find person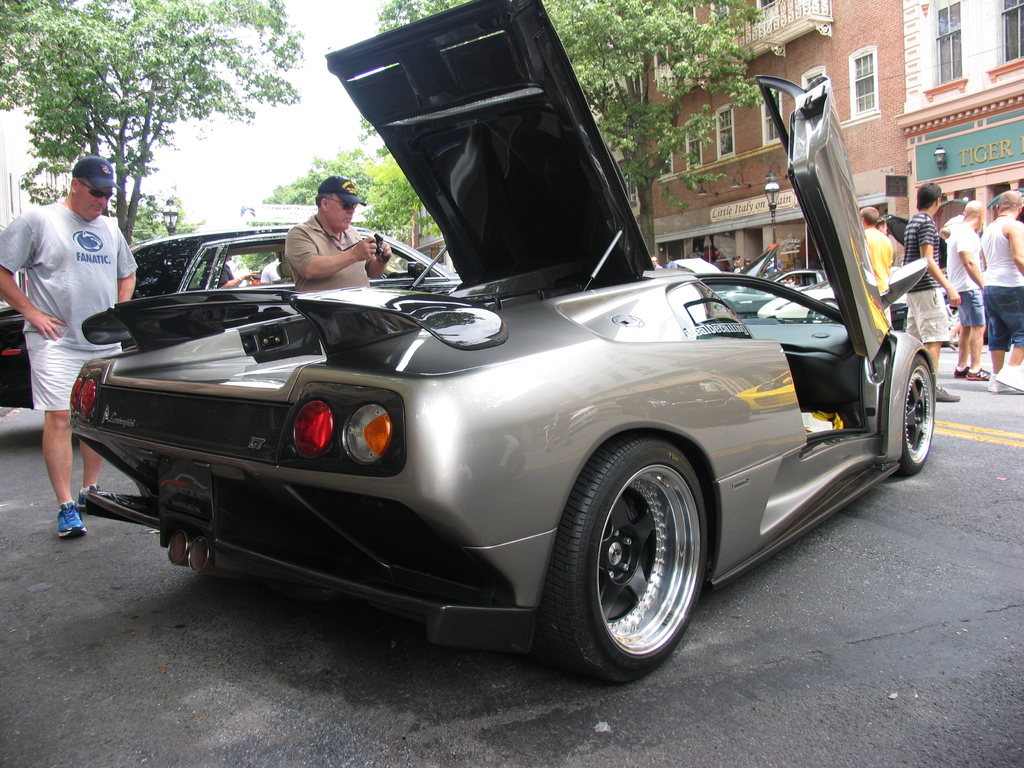
<box>980,188,1023,394</box>
